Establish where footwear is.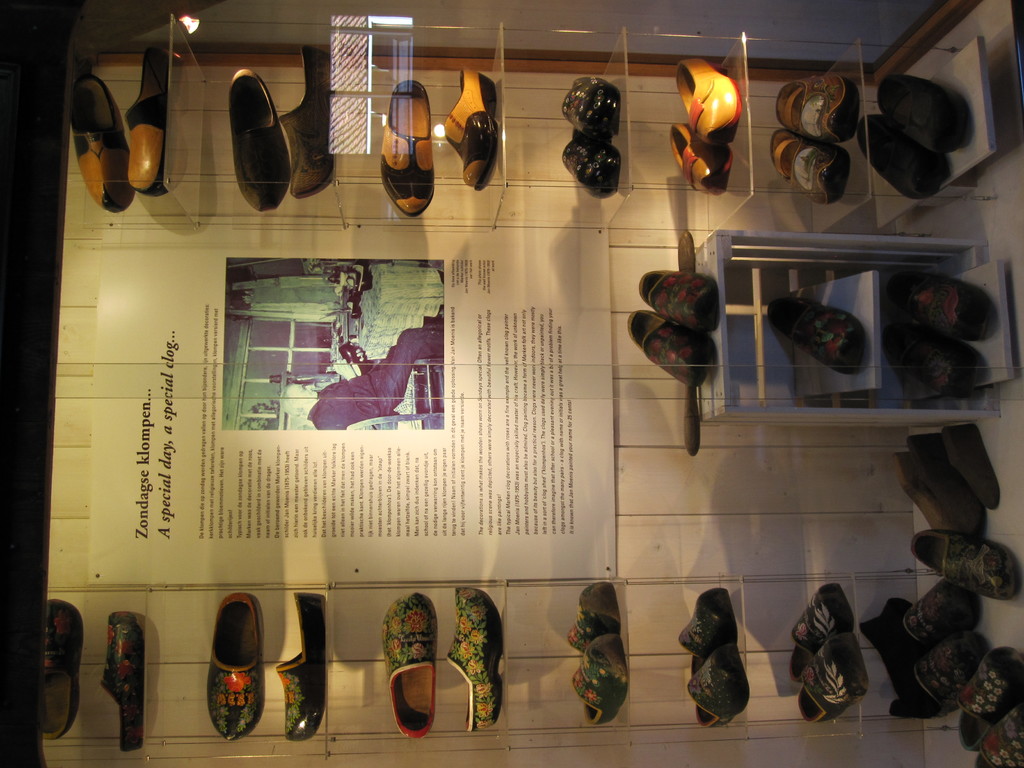
Established at 97/613/147/755.
